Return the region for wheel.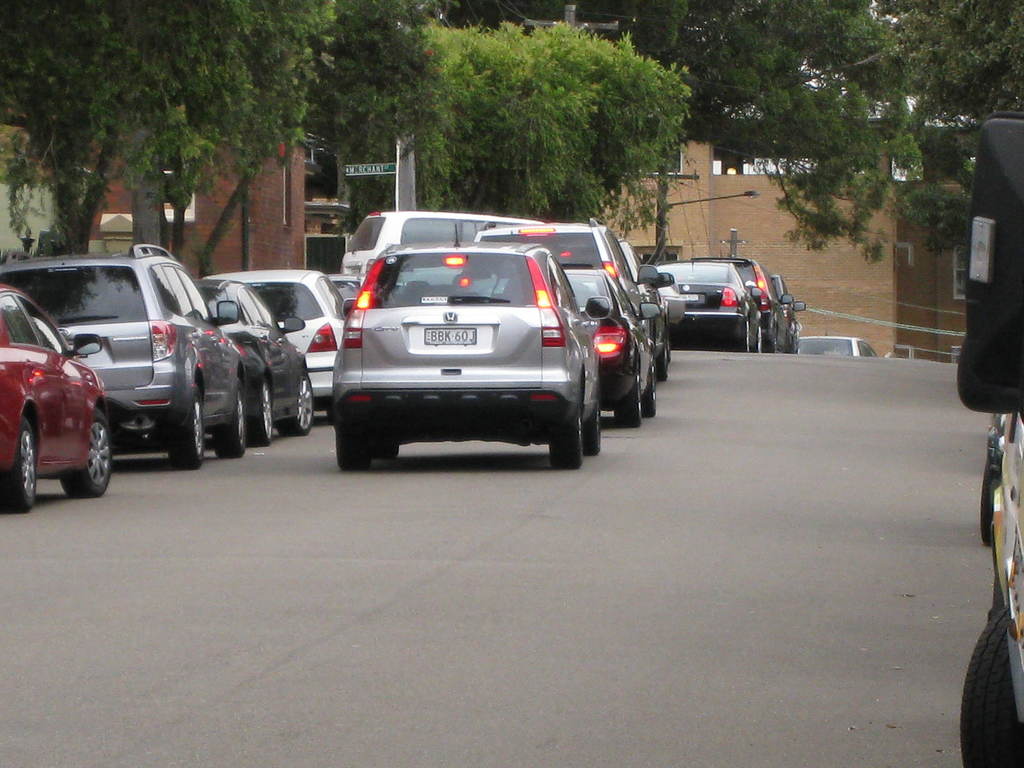
(214,378,246,458).
